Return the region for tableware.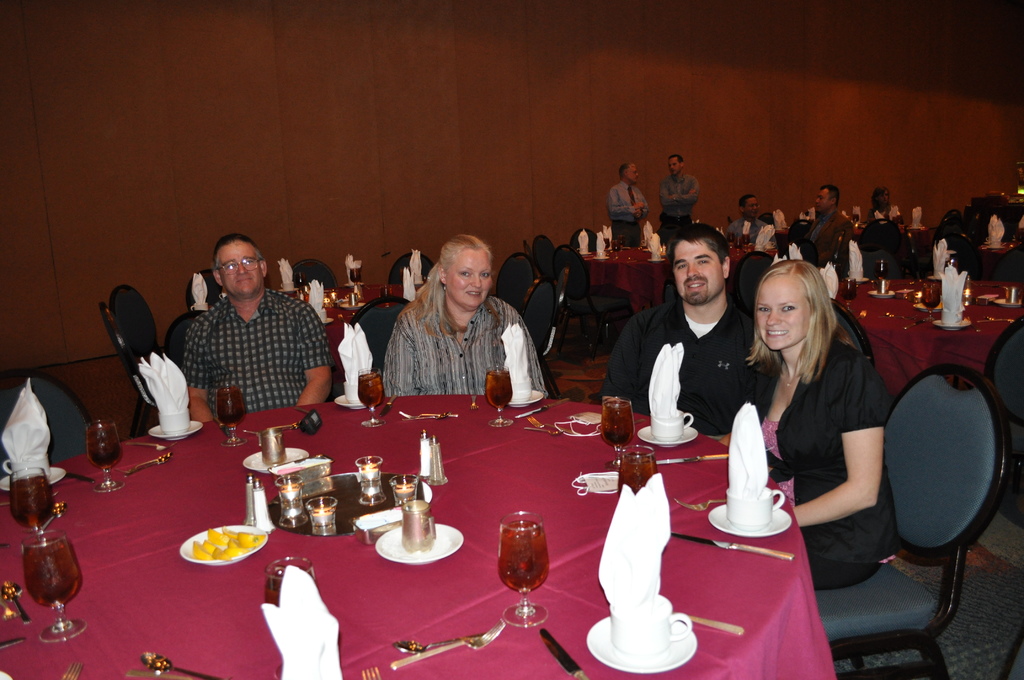
l=305, t=497, r=336, b=527.
